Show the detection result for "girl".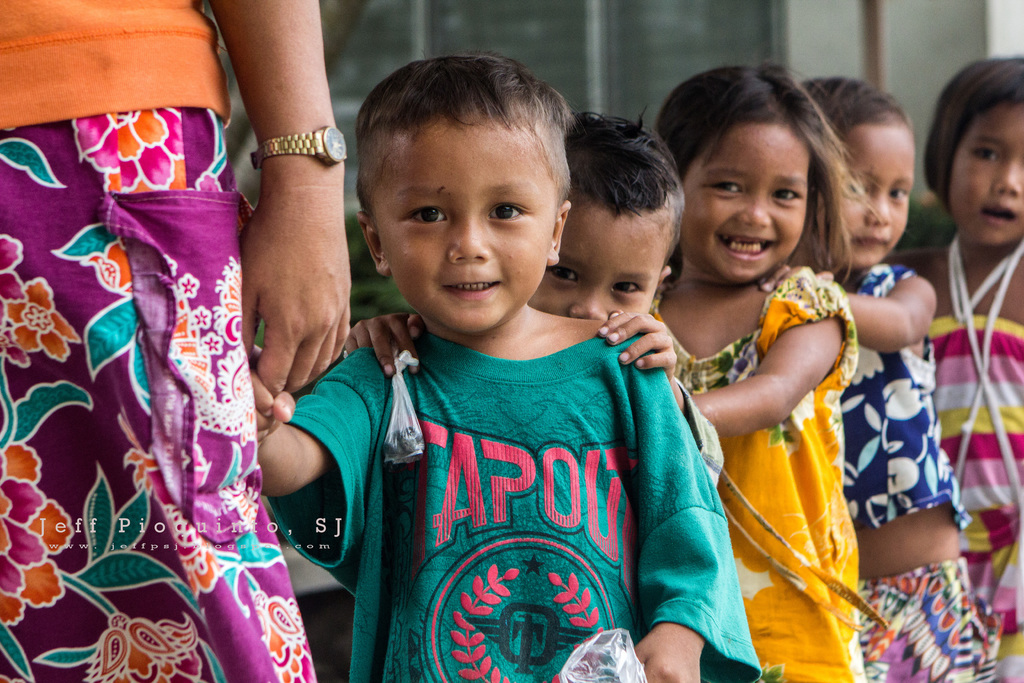
crop(760, 70, 973, 682).
